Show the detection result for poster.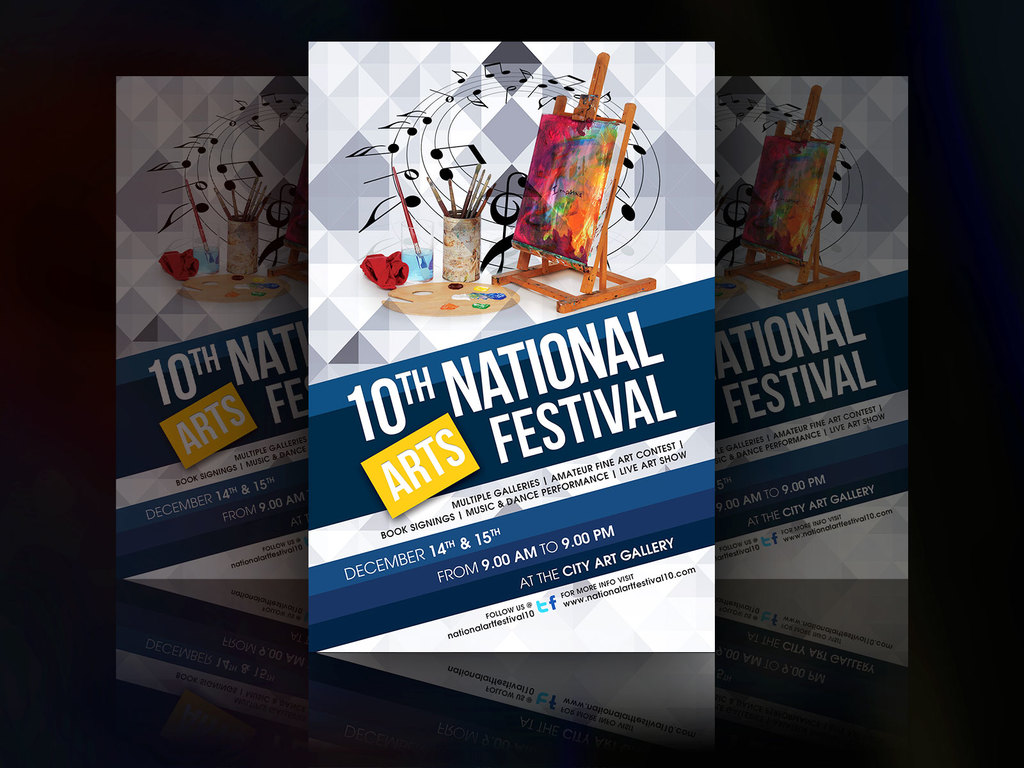
select_region(0, 0, 1023, 764).
